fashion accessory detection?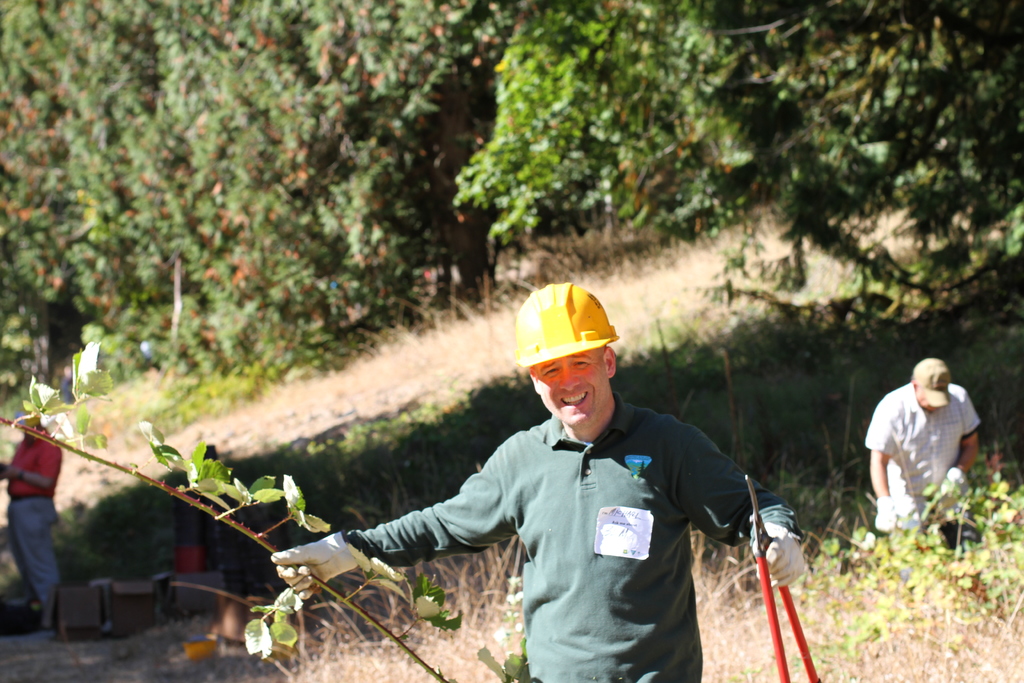
locate(912, 357, 949, 408)
